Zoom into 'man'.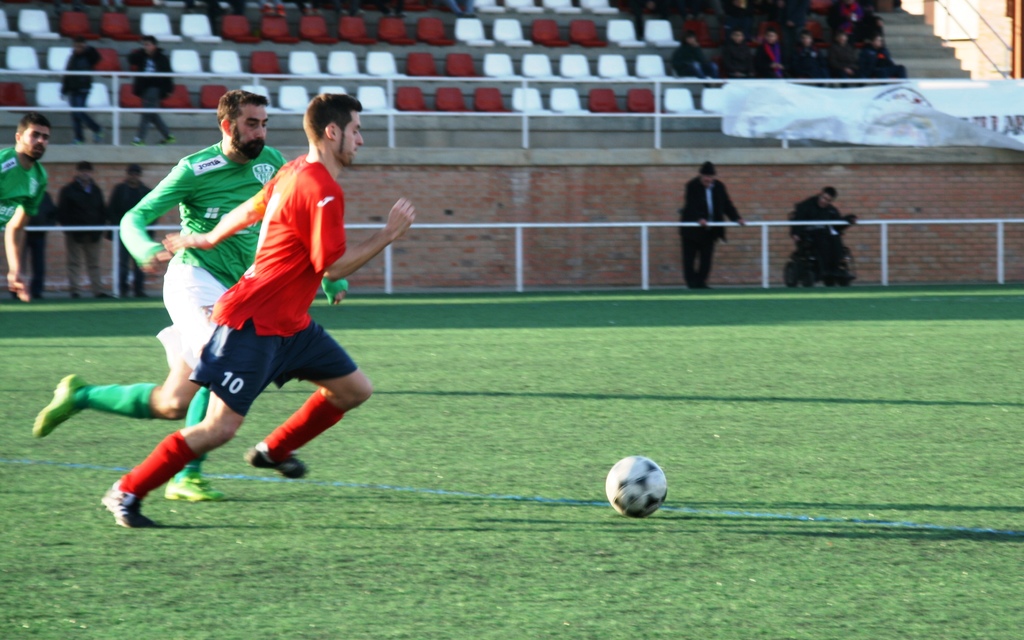
Zoom target: <bbox>682, 157, 746, 297</bbox>.
